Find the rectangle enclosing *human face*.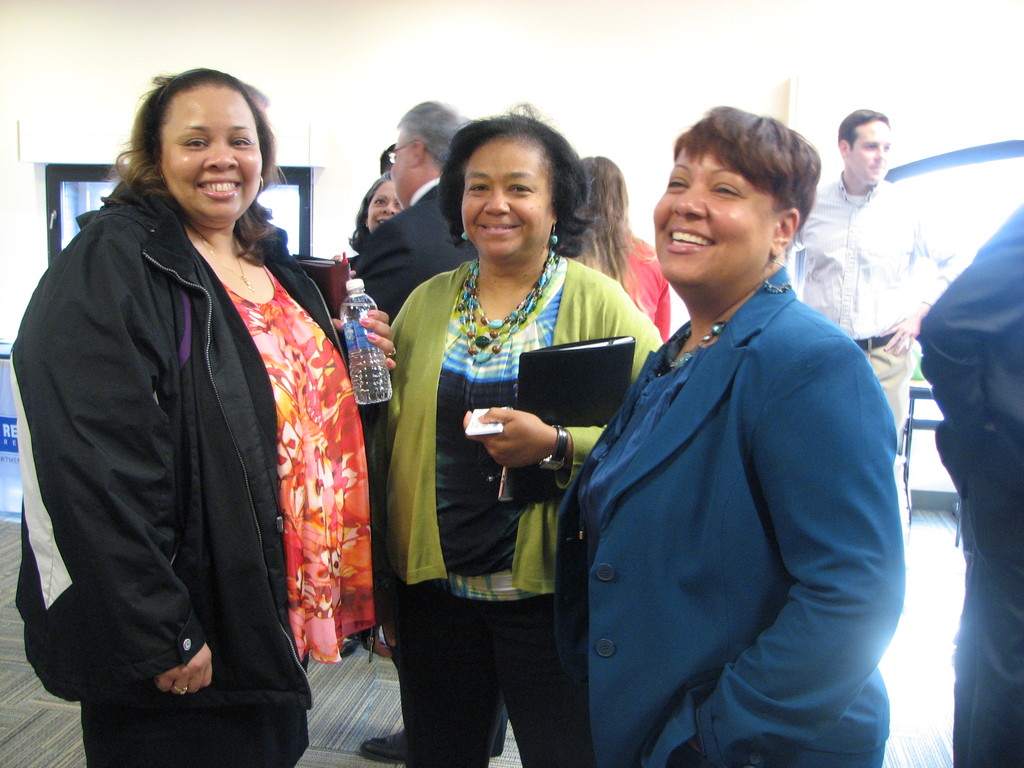
652/154/773/282.
